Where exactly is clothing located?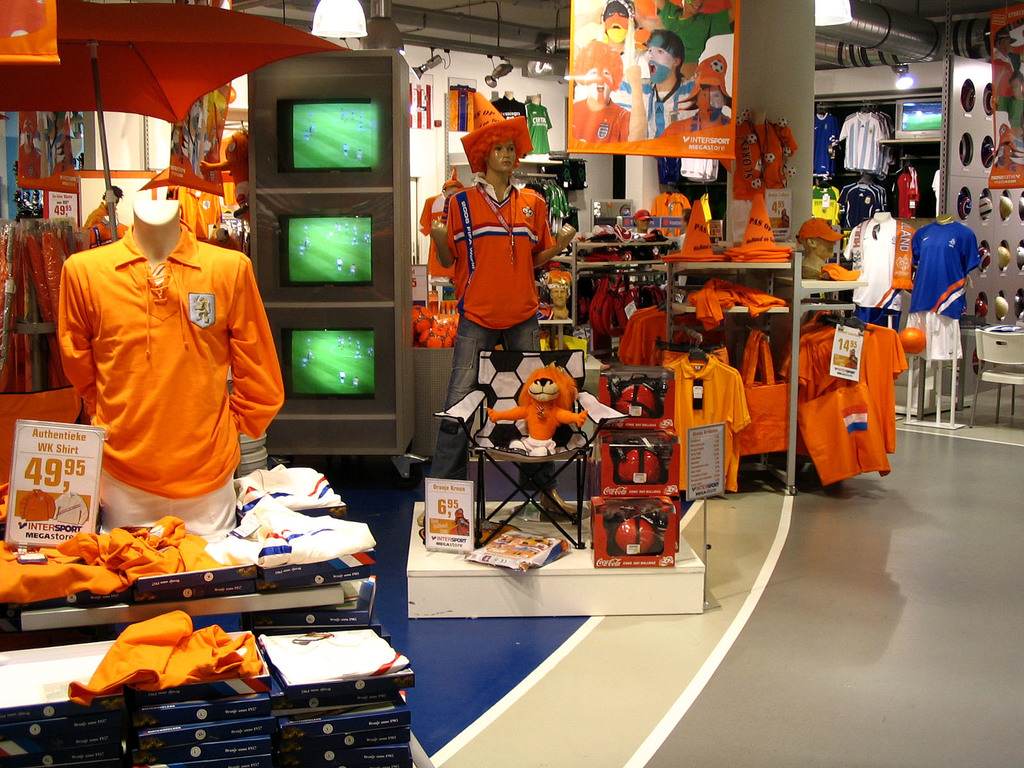
Its bounding box is pyautogui.locateOnScreen(83, 188, 110, 220).
